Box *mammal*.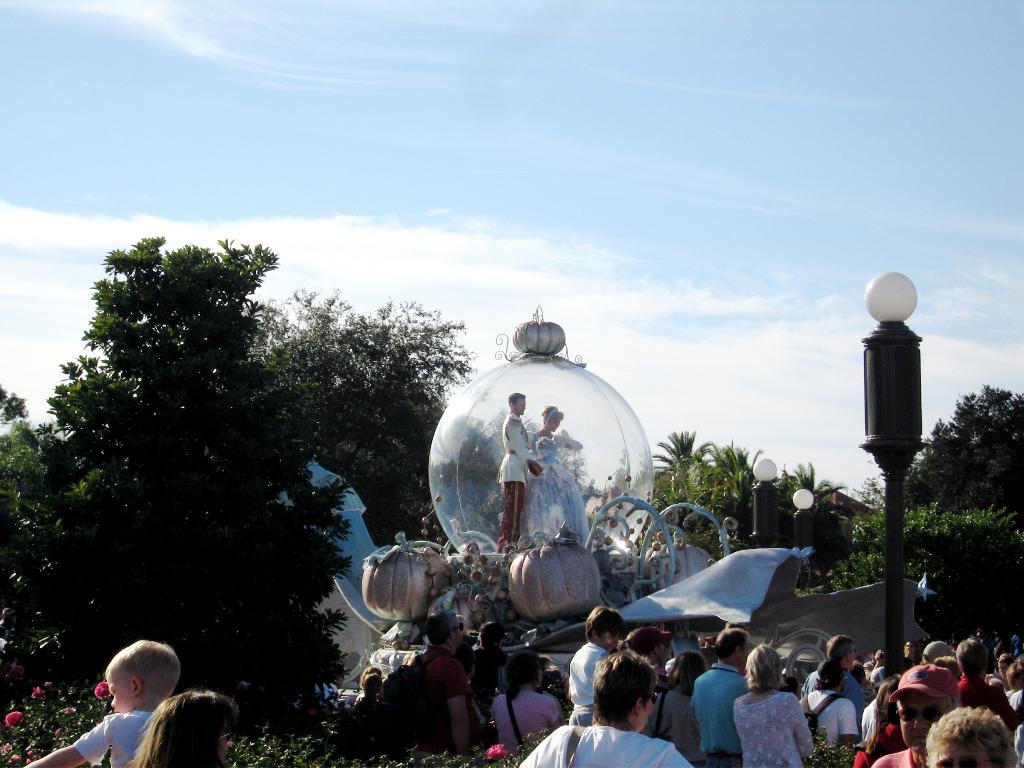
356:669:380:707.
